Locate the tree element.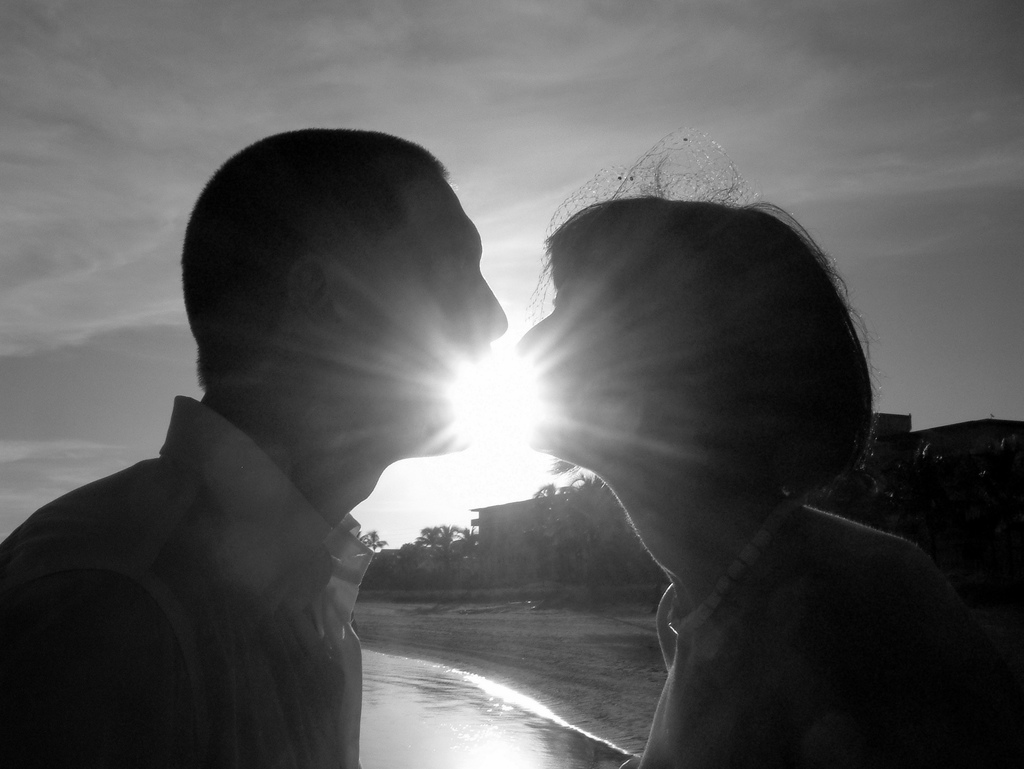
Element bbox: <box>398,539,415,566</box>.
